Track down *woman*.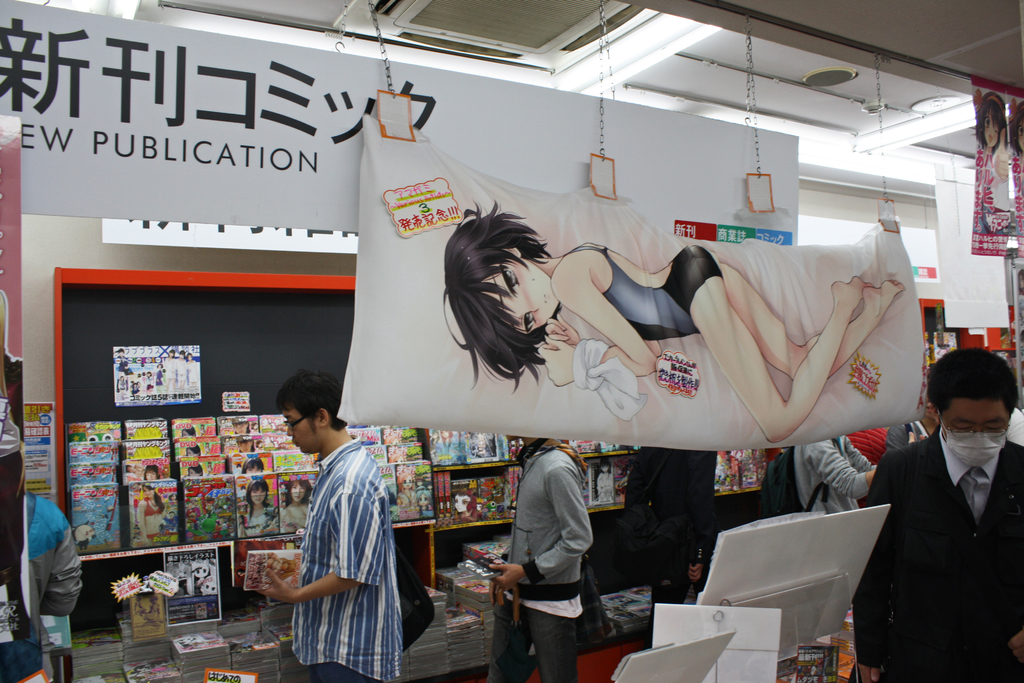
Tracked to rect(207, 463, 214, 472).
